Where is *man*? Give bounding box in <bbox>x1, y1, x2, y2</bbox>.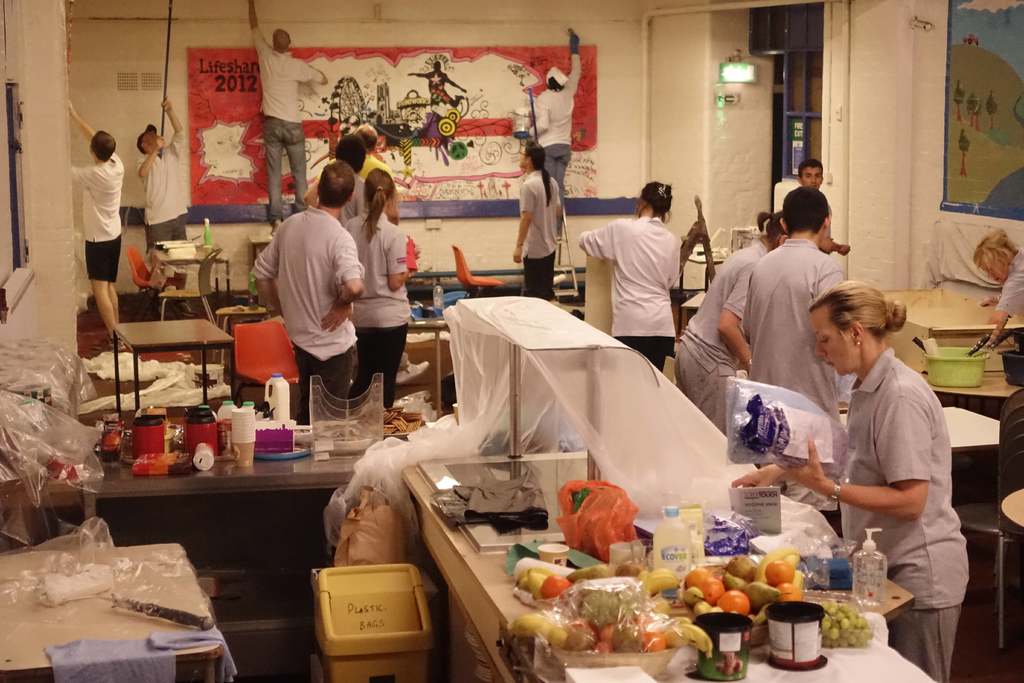
<bbox>740, 186, 857, 511</bbox>.
